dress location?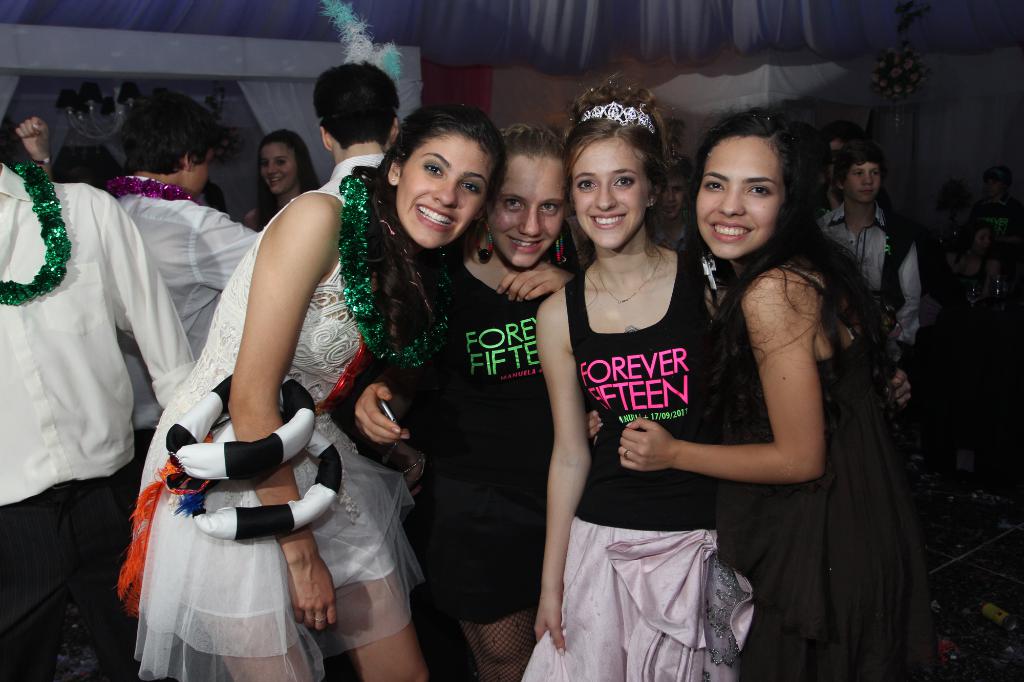
detection(655, 231, 904, 646)
